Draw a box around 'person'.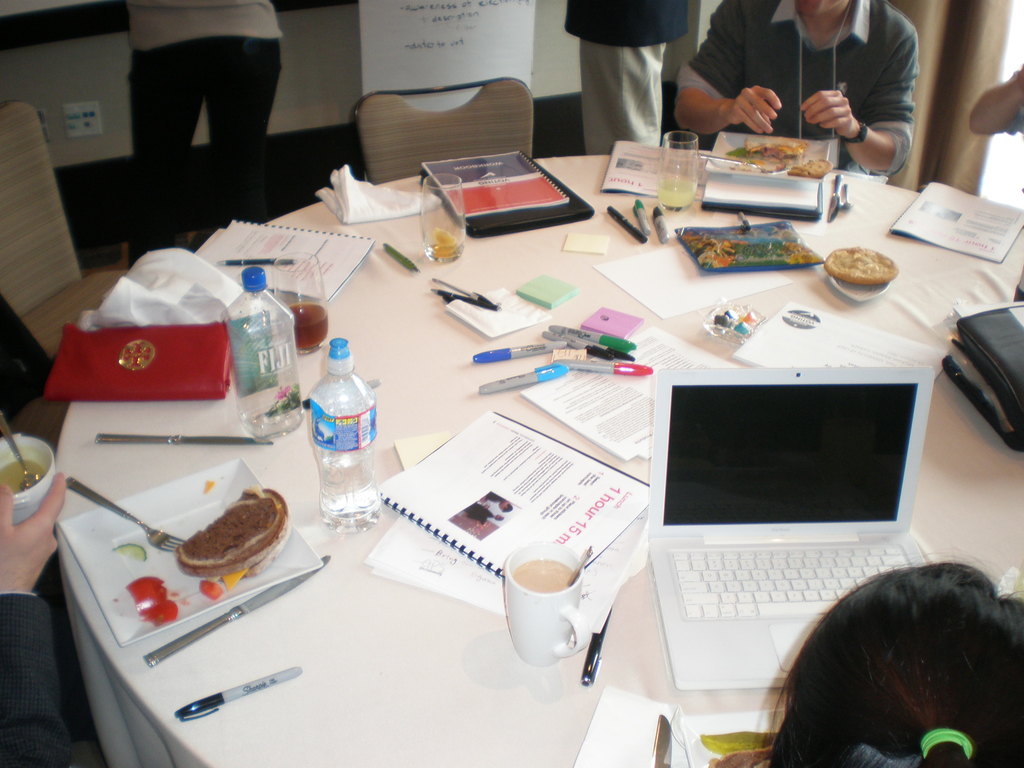
x1=118 y1=0 x2=296 y2=257.
